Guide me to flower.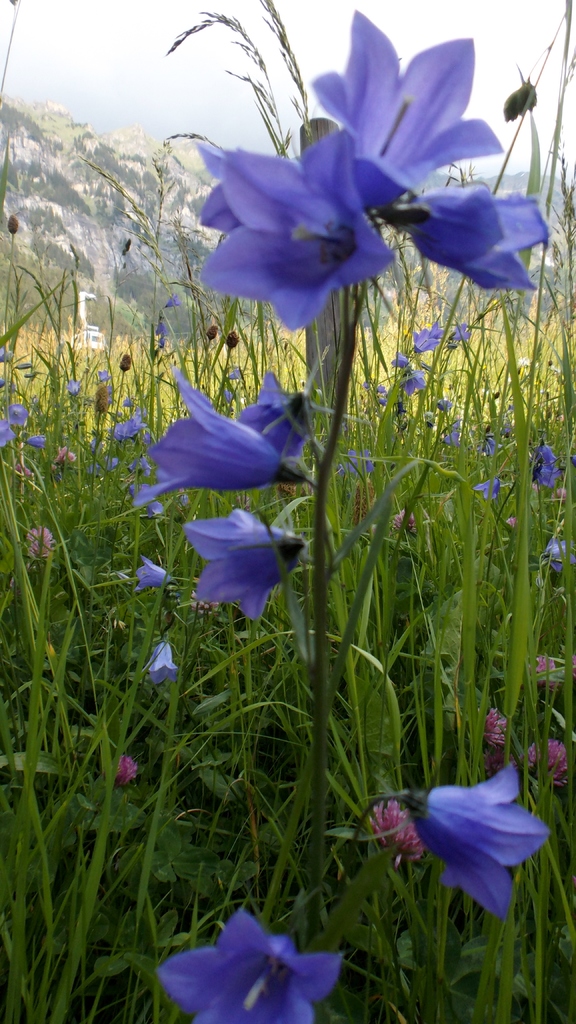
Guidance: (147, 637, 175, 683).
